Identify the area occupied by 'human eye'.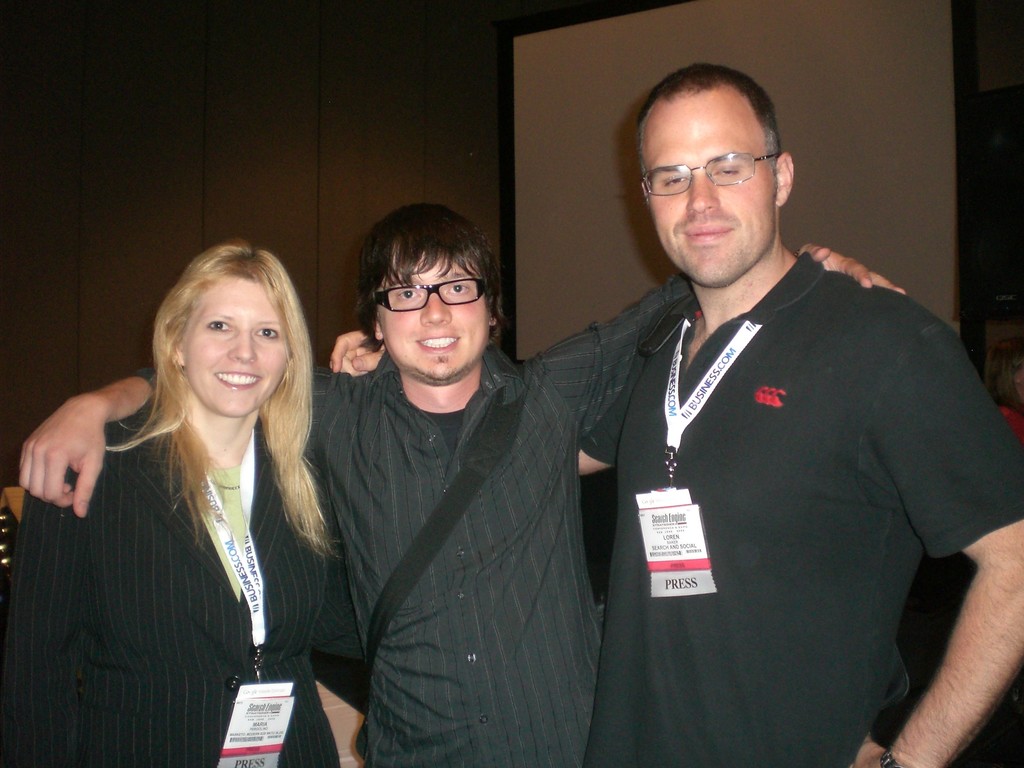
Area: [x1=665, y1=174, x2=692, y2=186].
